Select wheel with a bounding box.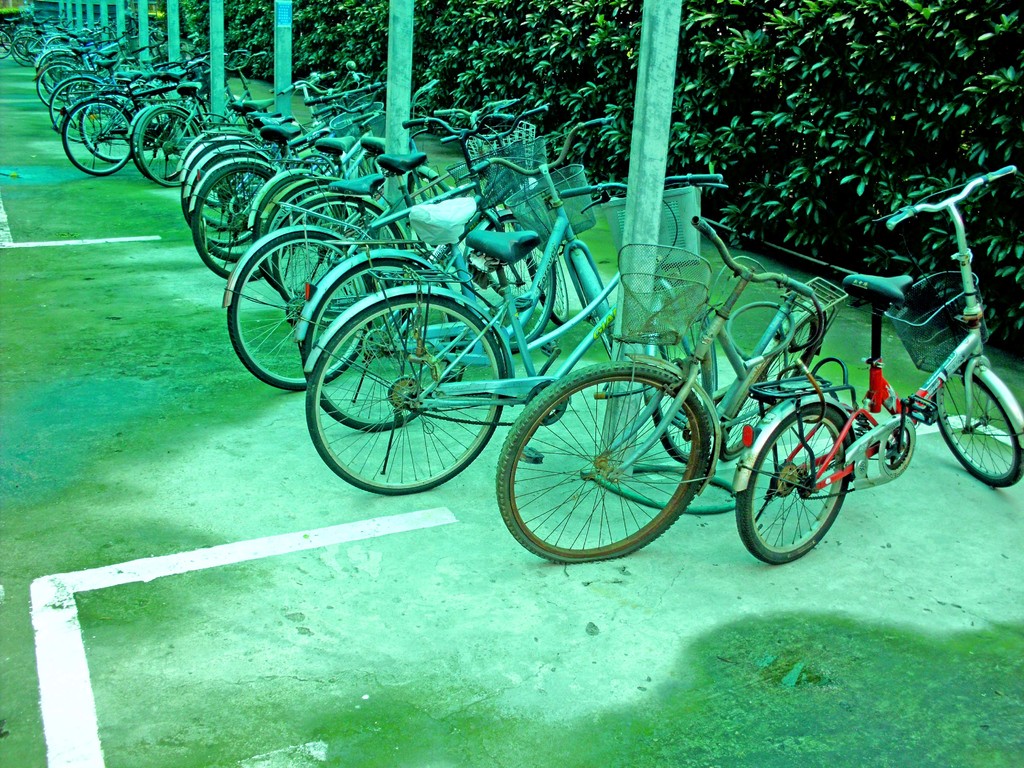
box=[468, 214, 558, 353].
